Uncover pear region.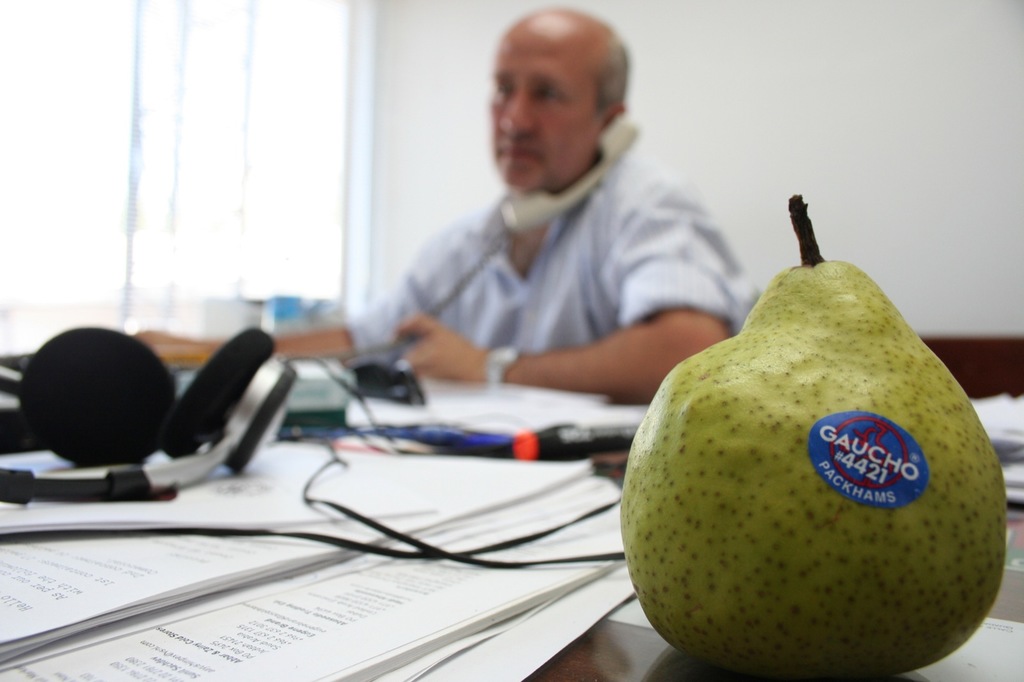
Uncovered: 621:260:1007:681.
